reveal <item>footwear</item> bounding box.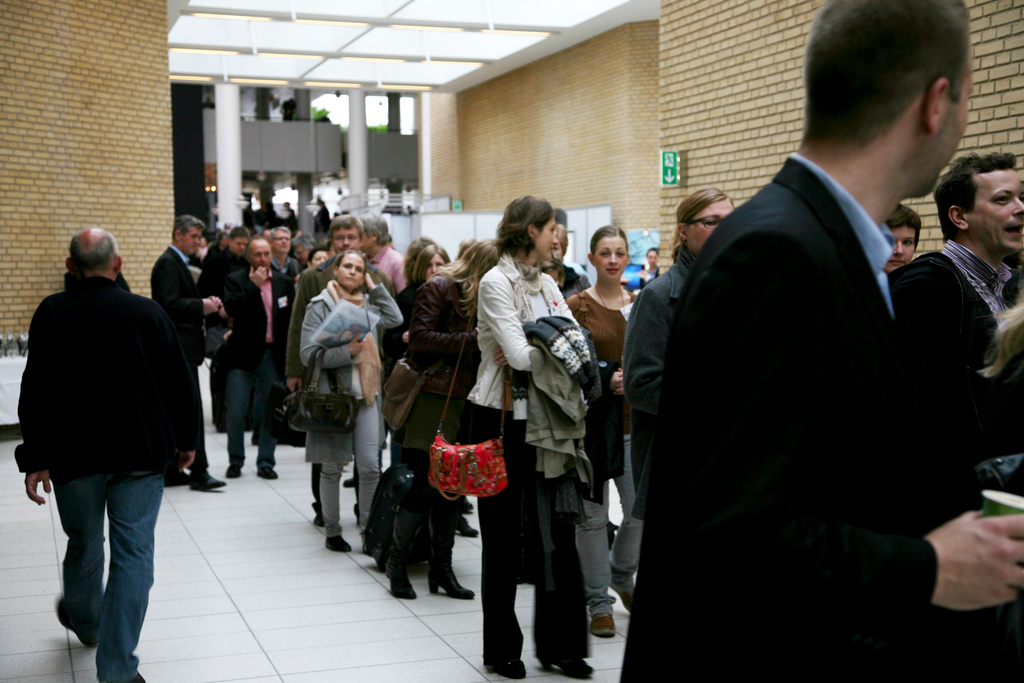
Revealed: [57, 593, 102, 637].
